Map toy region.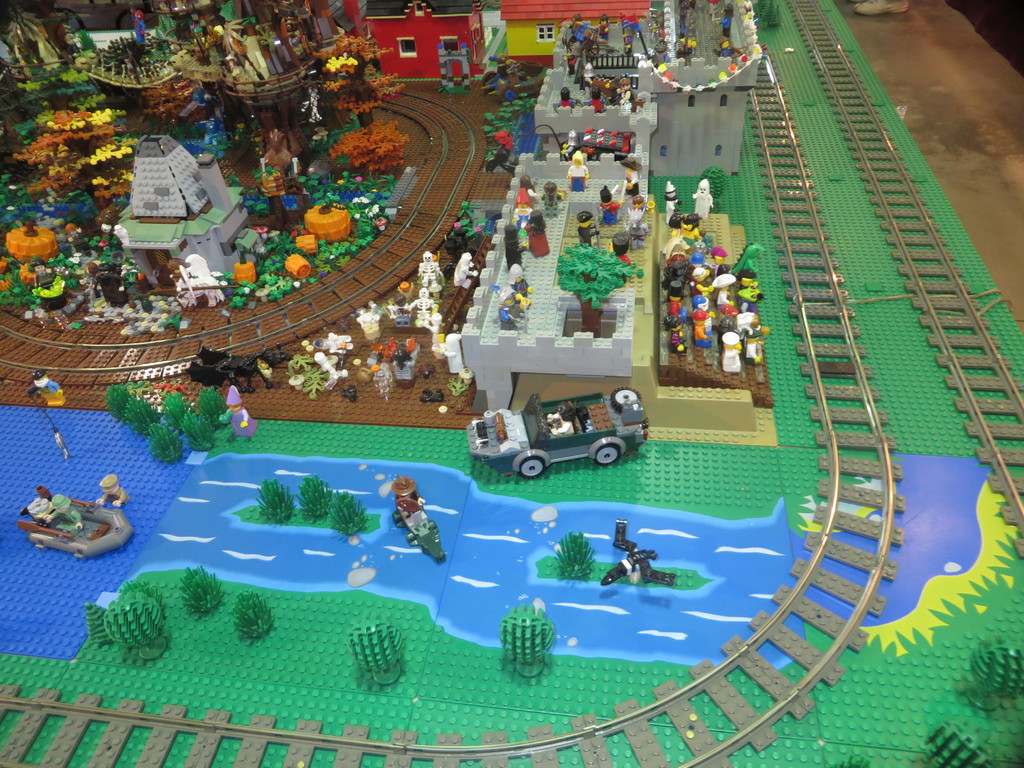
Mapped to locate(282, 349, 333, 388).
